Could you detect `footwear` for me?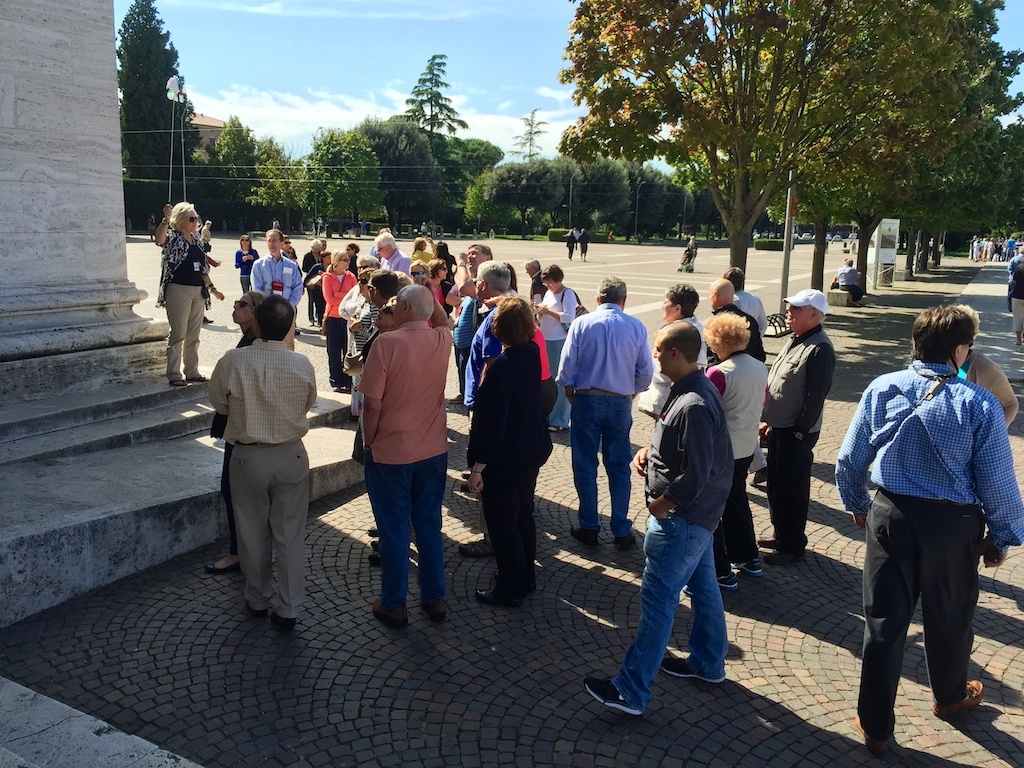
Detection result: box(184, 372, 211, 385).
